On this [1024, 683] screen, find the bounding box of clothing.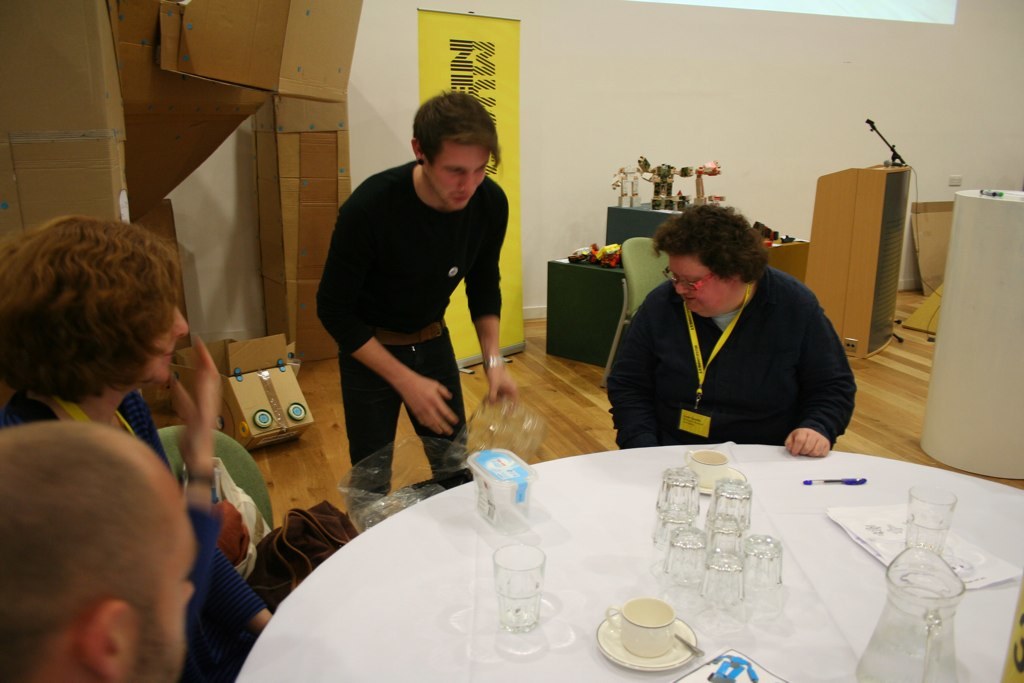
Bounding box: (0,385,283,682).
